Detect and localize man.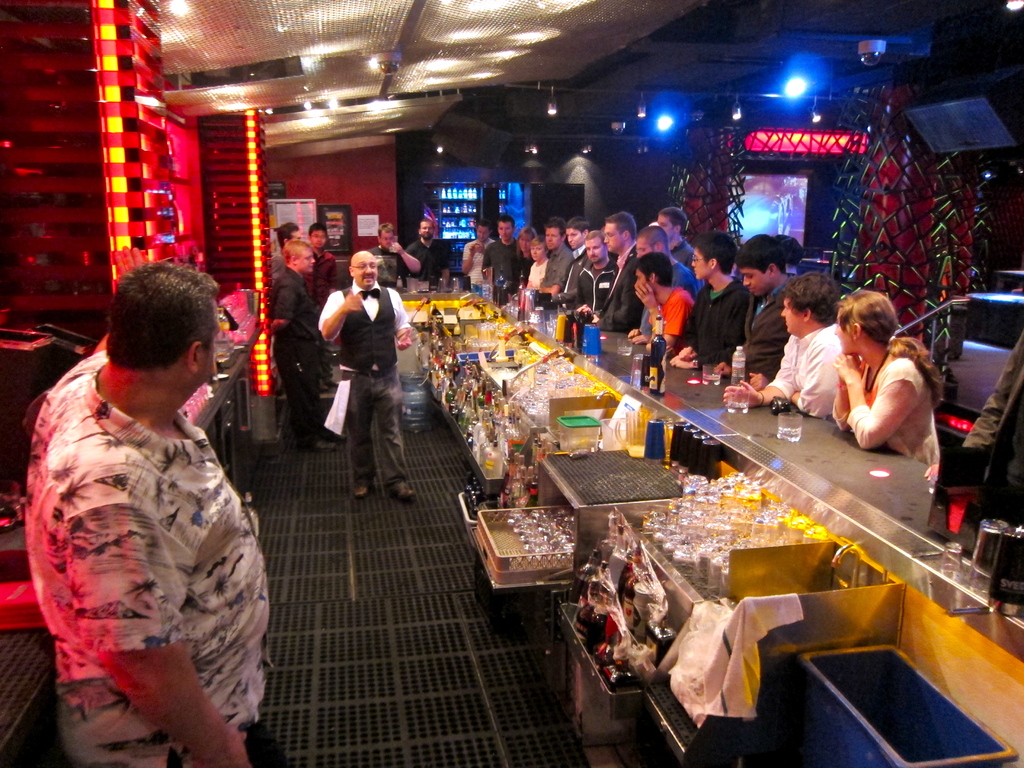
Localized at box(406, 218, 452, 291).
